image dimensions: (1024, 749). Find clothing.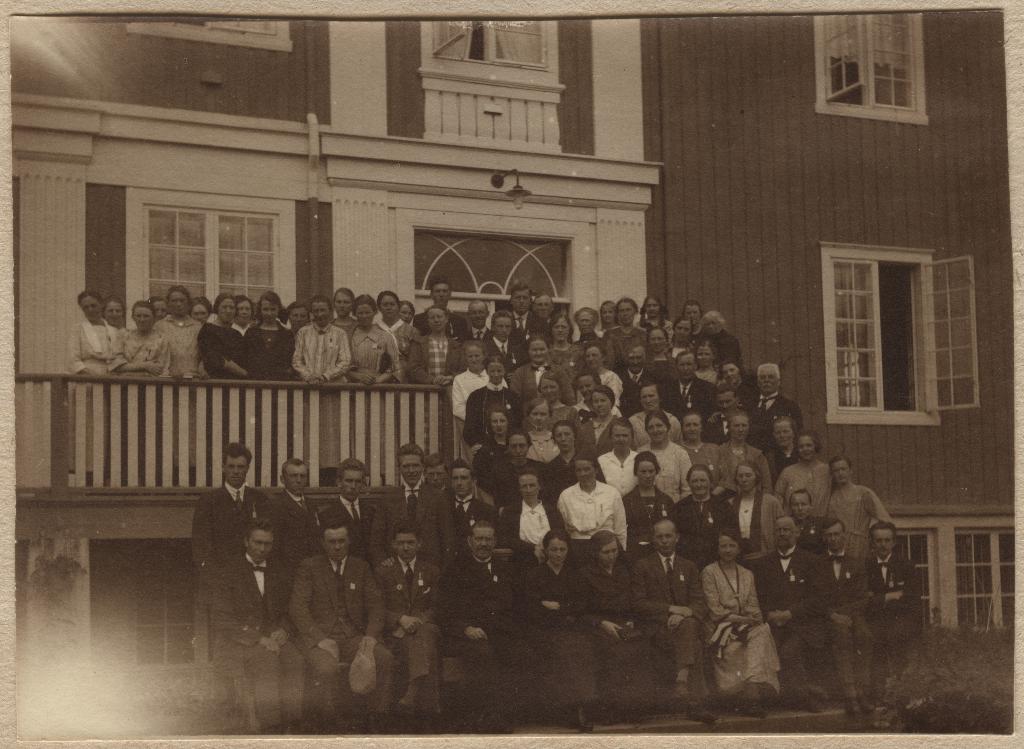
[left=766, top=449, right=803, bottom=488].
